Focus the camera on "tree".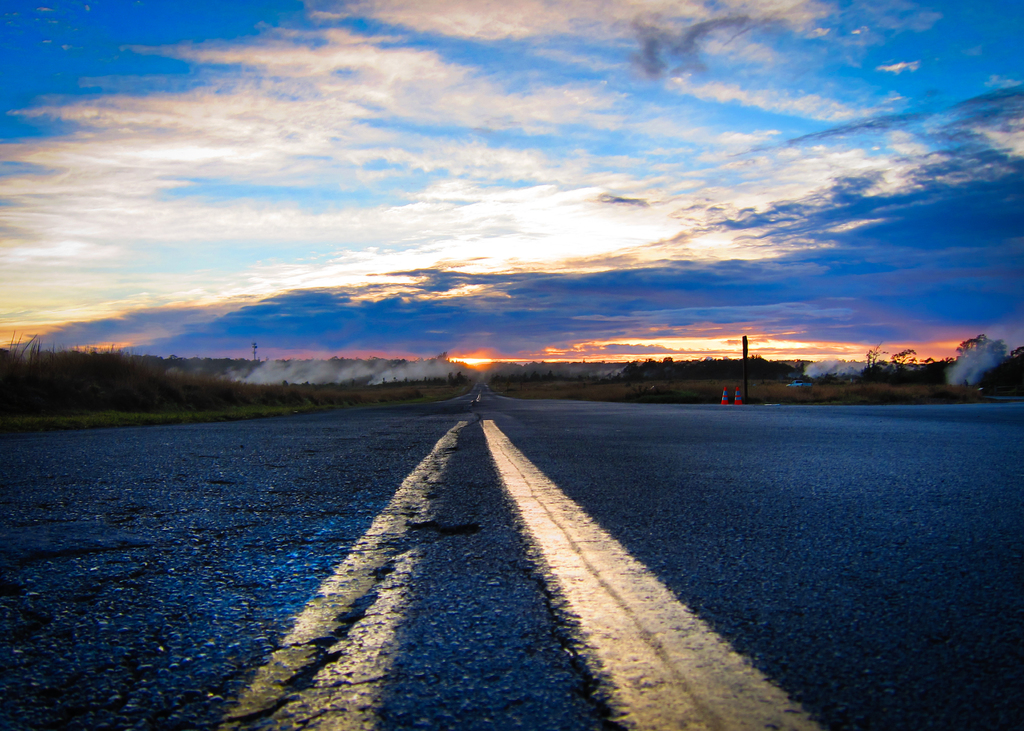
Focus region: detection(959, 332, 1014, 364).
